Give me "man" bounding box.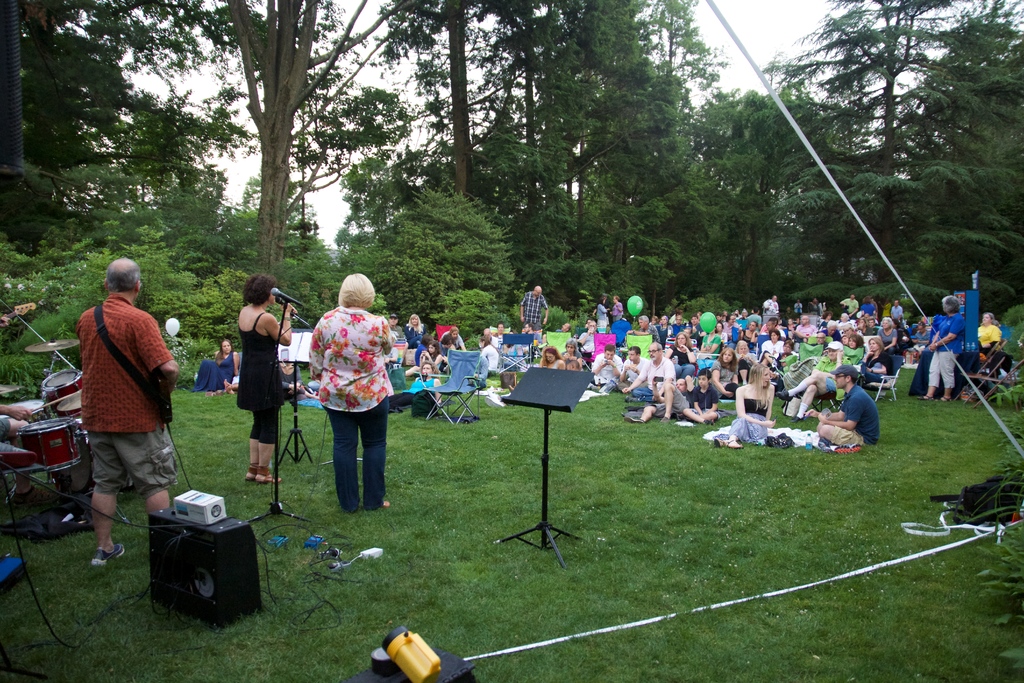
bbox=(893, 300, 904, 322).
